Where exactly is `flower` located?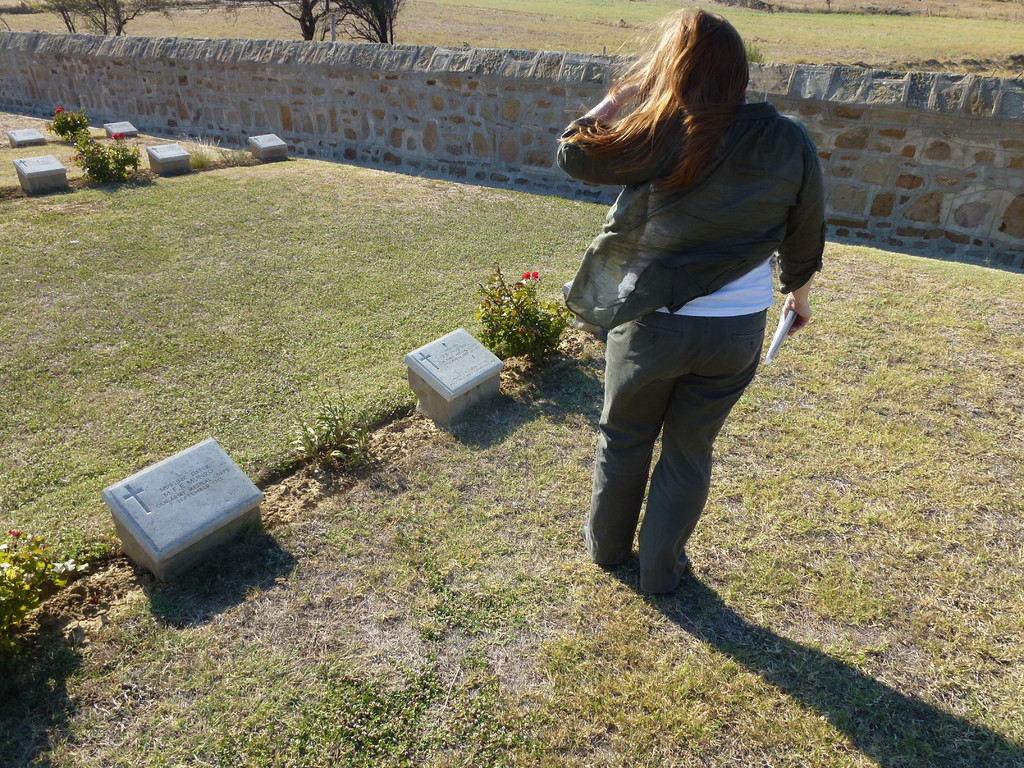
Its bounding box is Rect(531, 271, 540, 278).
